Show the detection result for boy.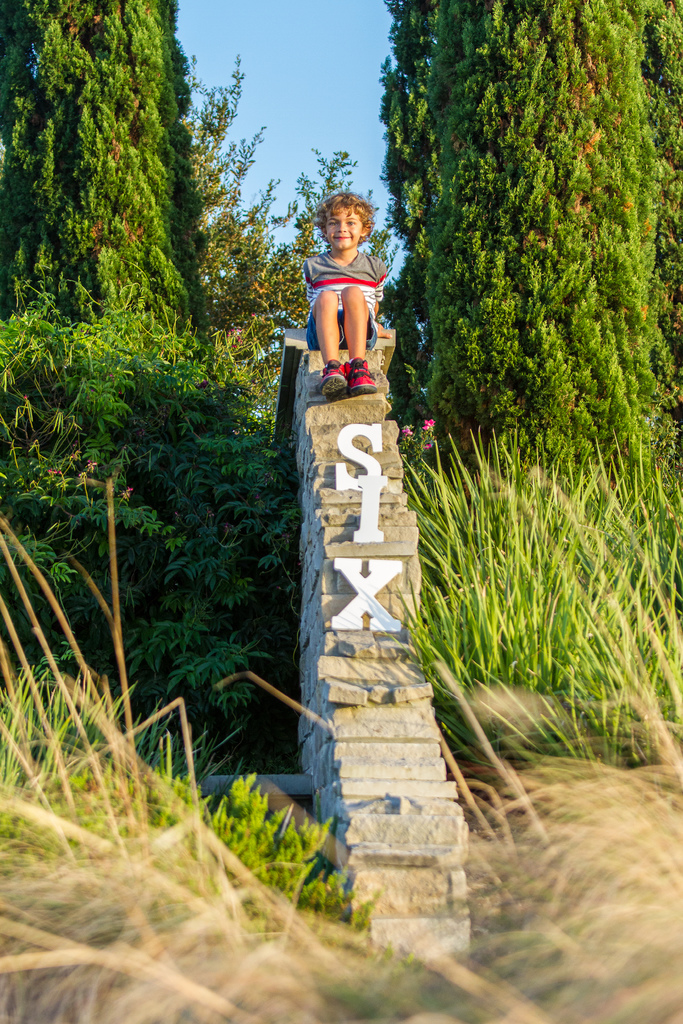
x1=281 y1=177 x2=407 y2=389.
